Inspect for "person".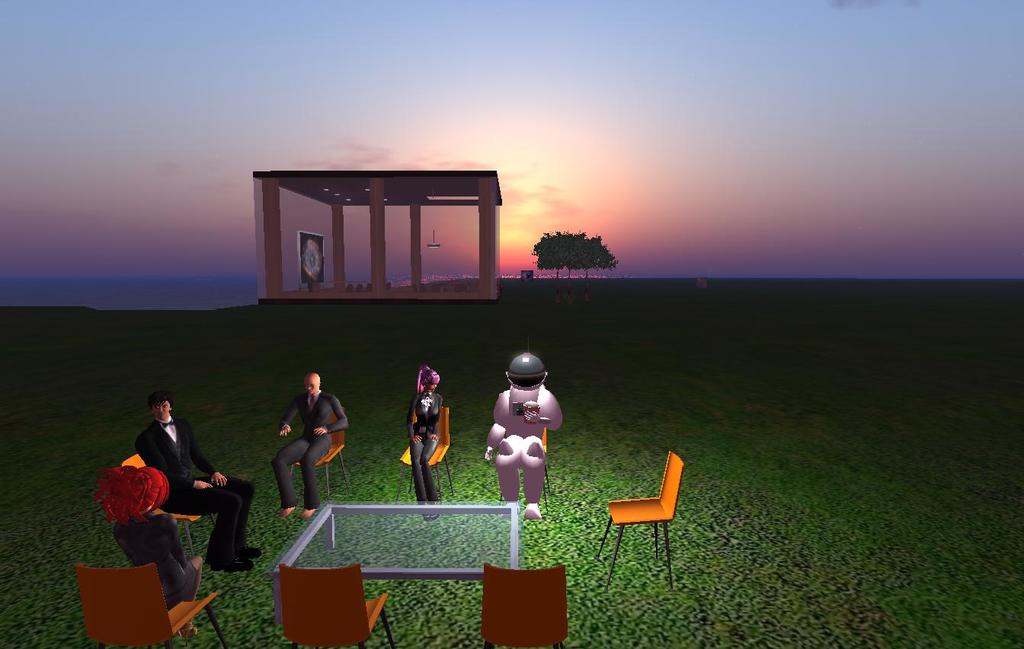
Inspection: 407/360/439/514.
